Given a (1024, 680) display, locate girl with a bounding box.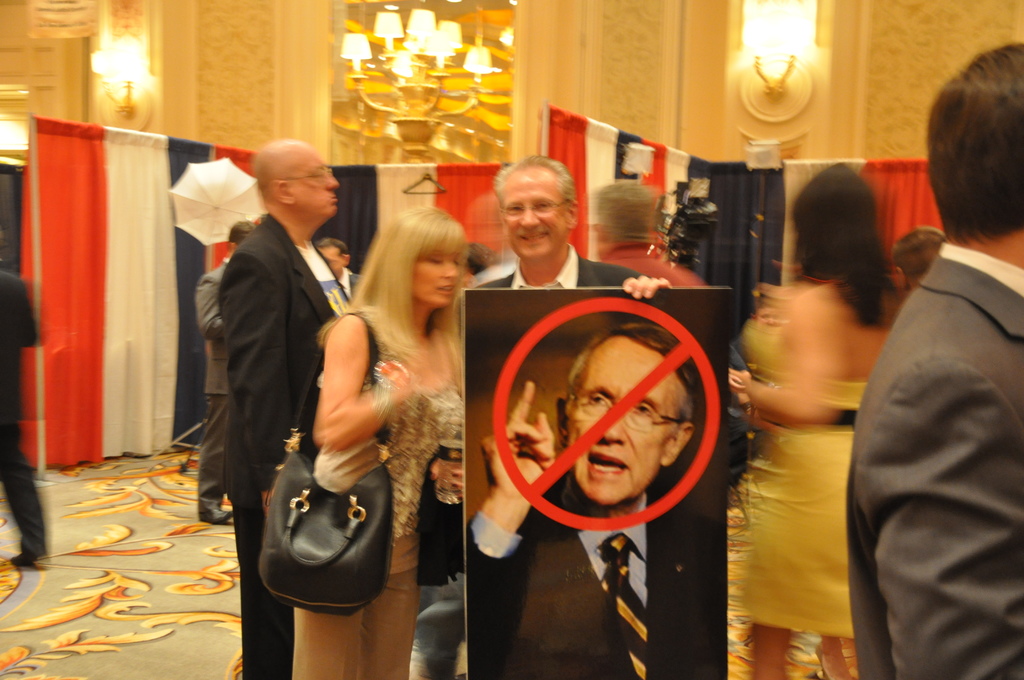
Located: left=295, top=196, right=497, bottom=679.
